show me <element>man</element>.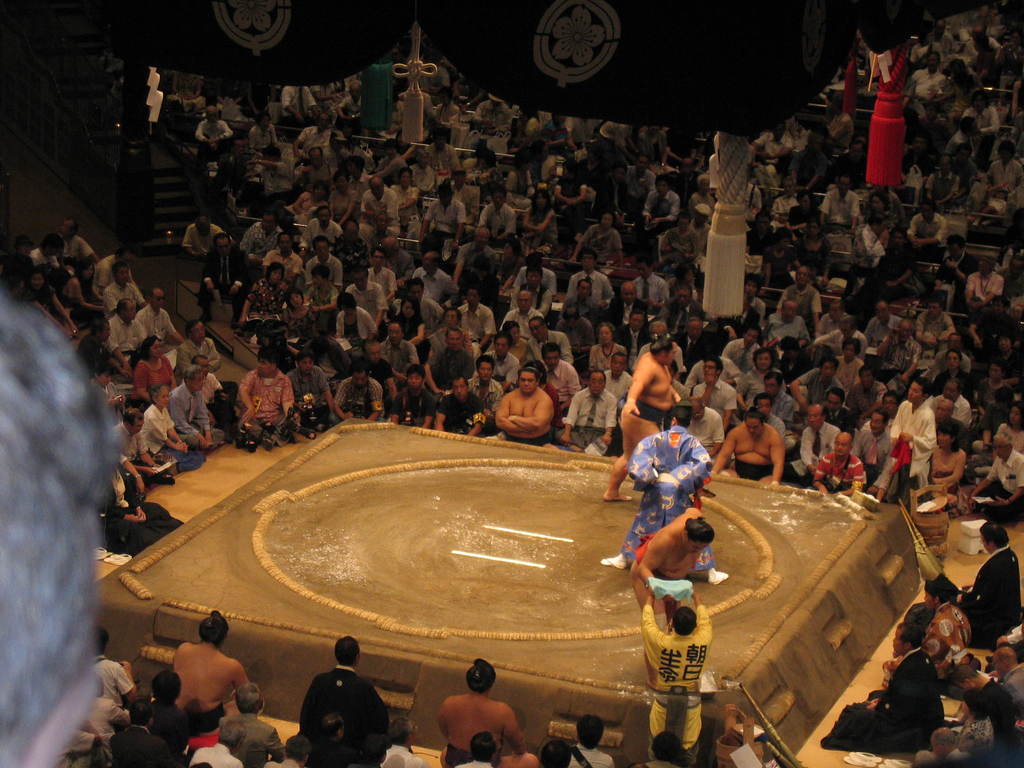
<element>man</element> is here: {"x1": 757, "y1": 397, "x2": 788, "y2": 440}.
